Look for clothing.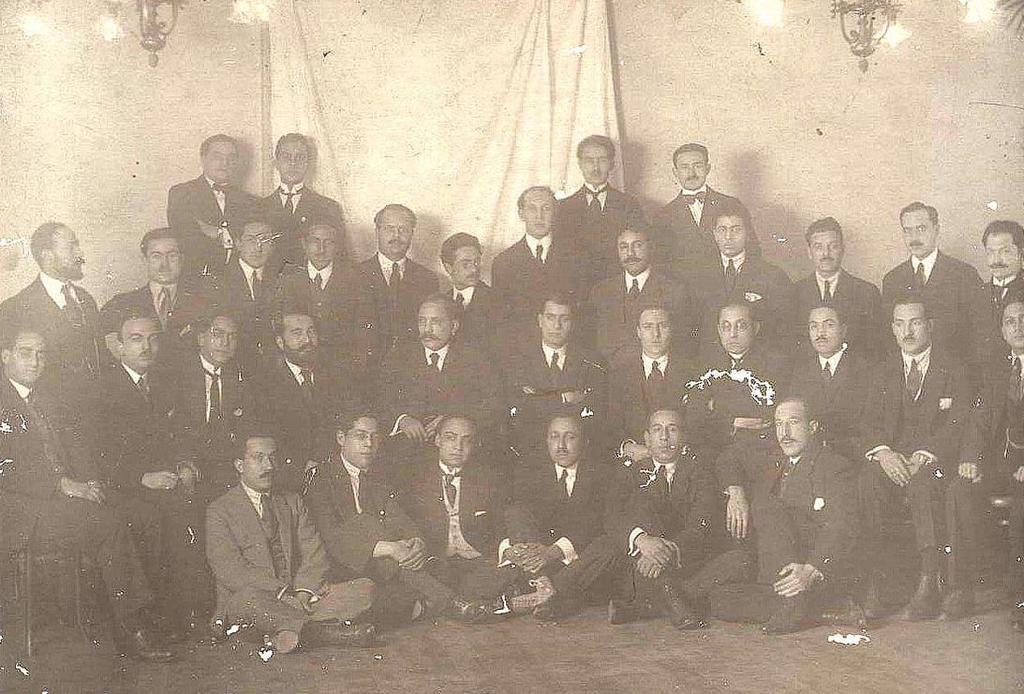
Found: select_region(101, 274, 222, 348).
